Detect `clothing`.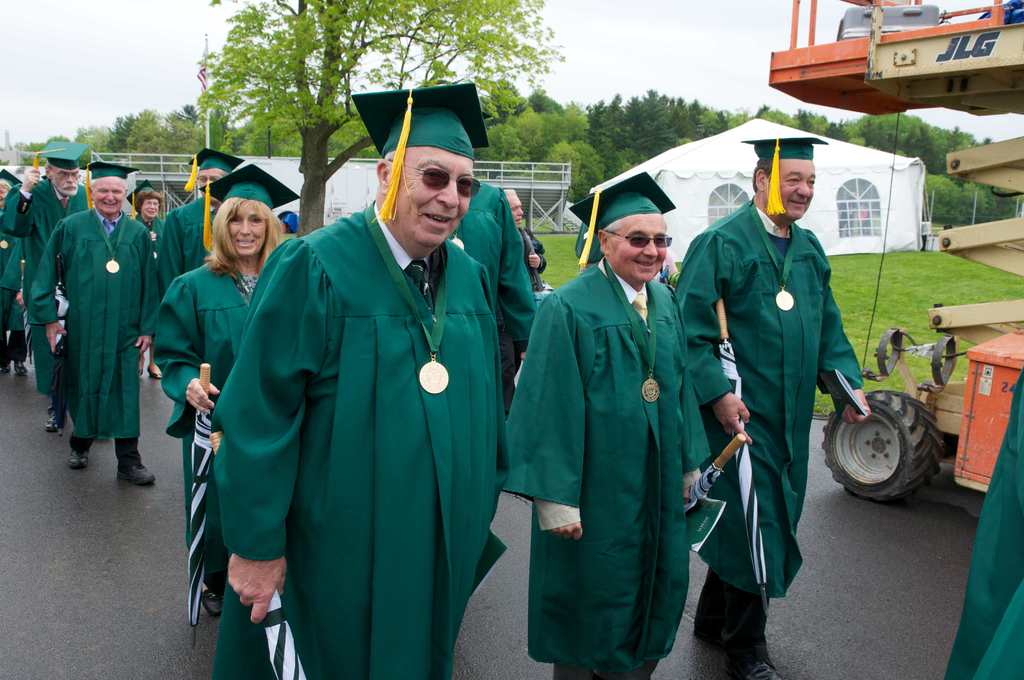
Detected at (519, 224, 555, 302).
